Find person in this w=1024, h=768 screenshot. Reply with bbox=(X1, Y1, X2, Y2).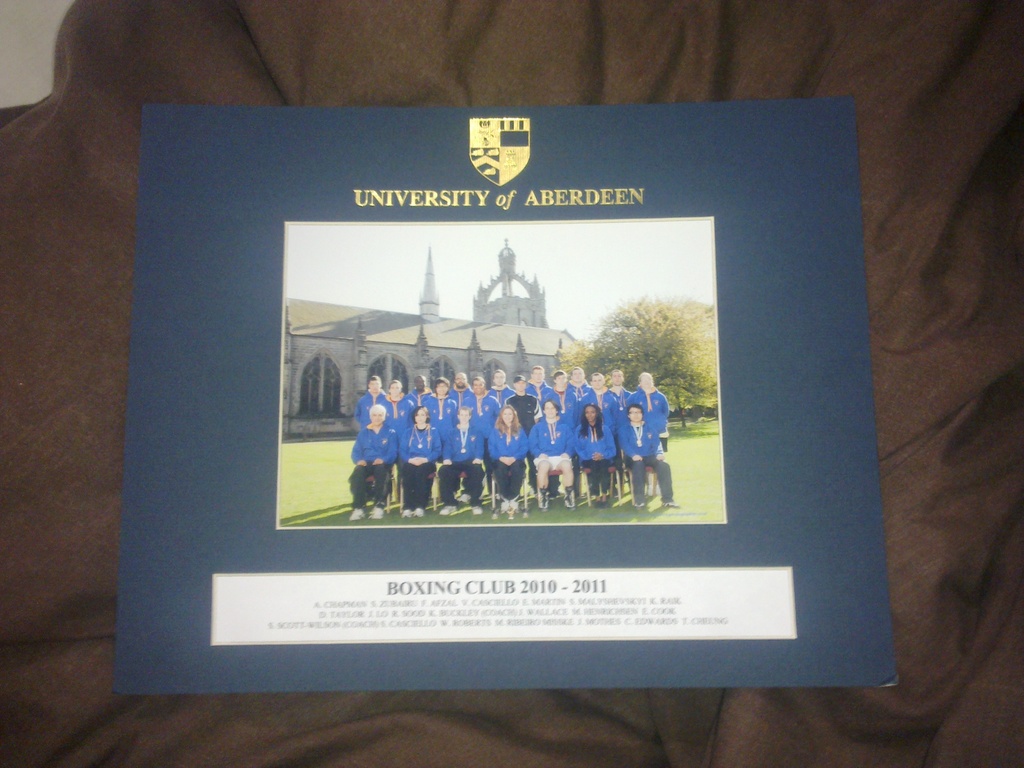
bbox=(422, 372, 454, 455).
